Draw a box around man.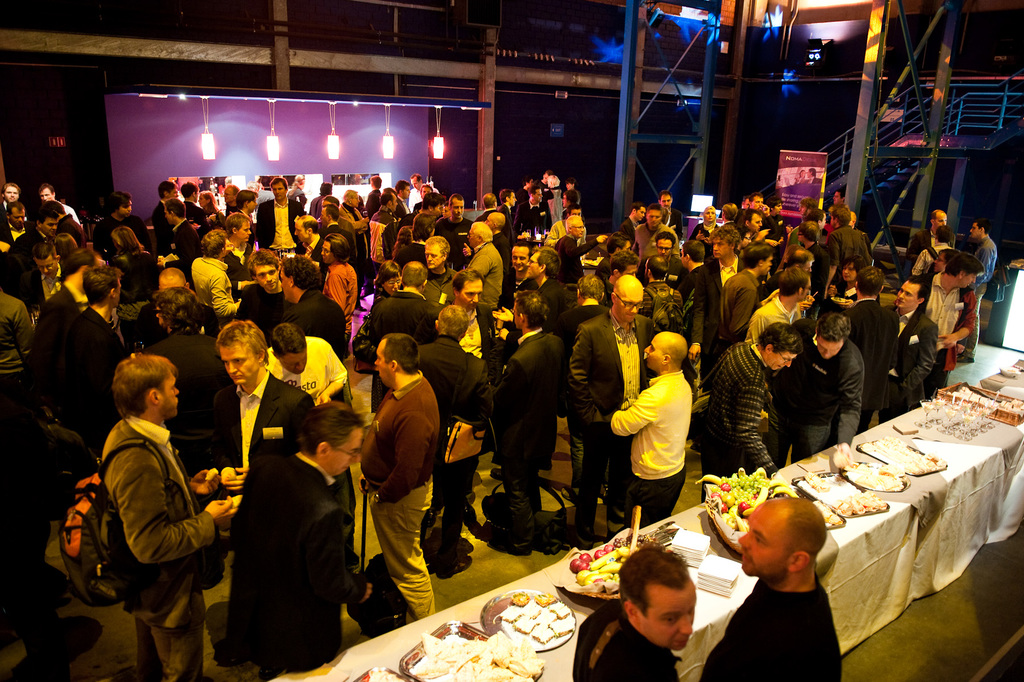
573:544:696:681.
